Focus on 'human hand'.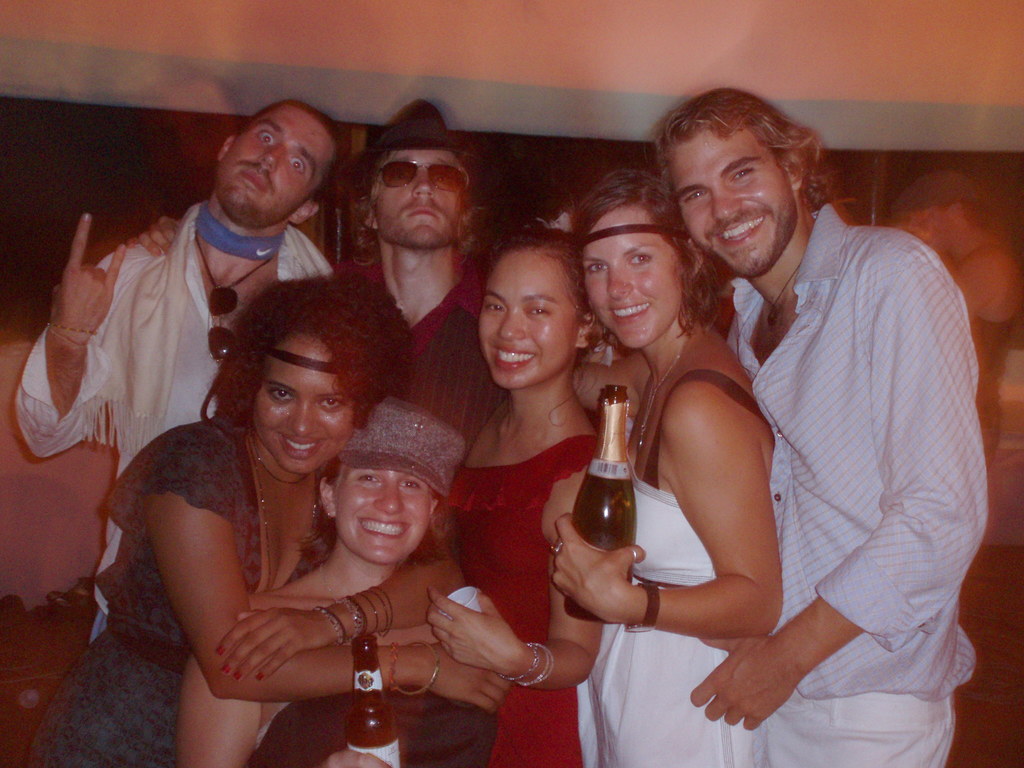
Focused at 318, 746, 395, 767.
